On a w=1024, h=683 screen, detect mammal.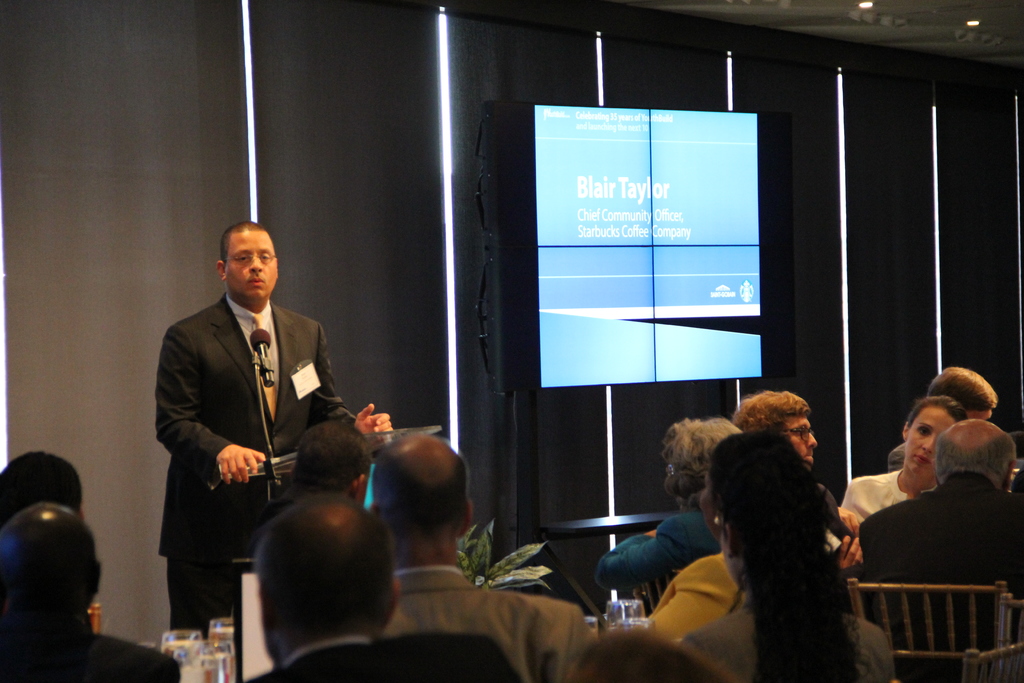
bbox(3, 451, 89, 525).
